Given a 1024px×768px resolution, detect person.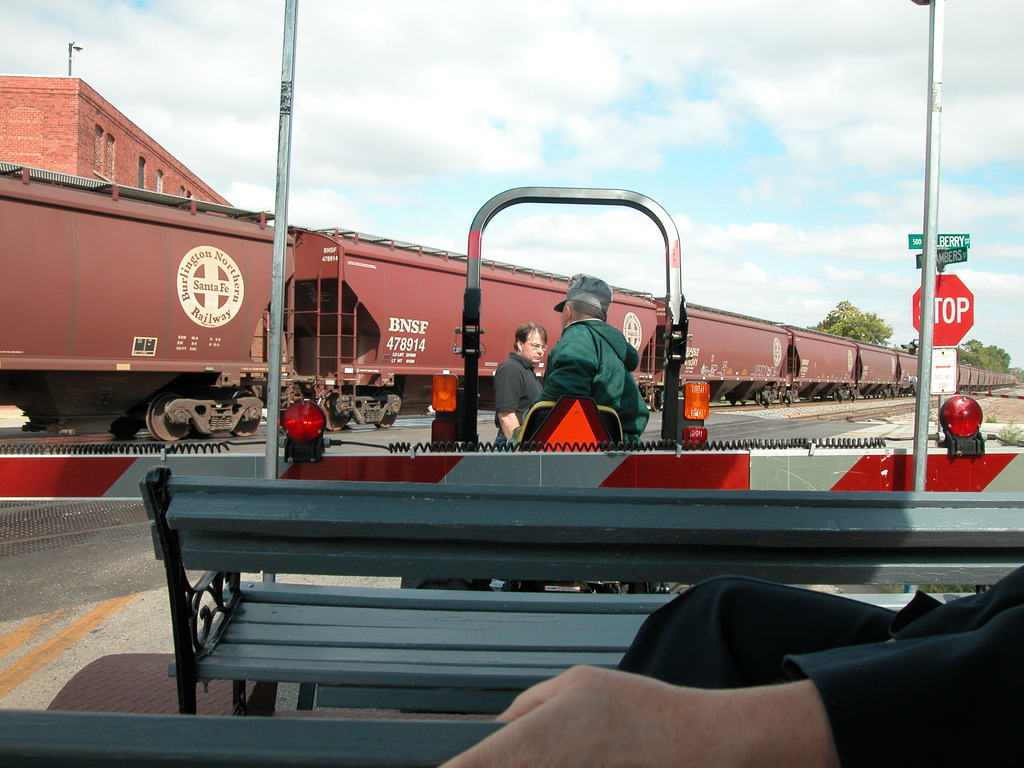
[left=488, top=325, right=551, bottom=445].
